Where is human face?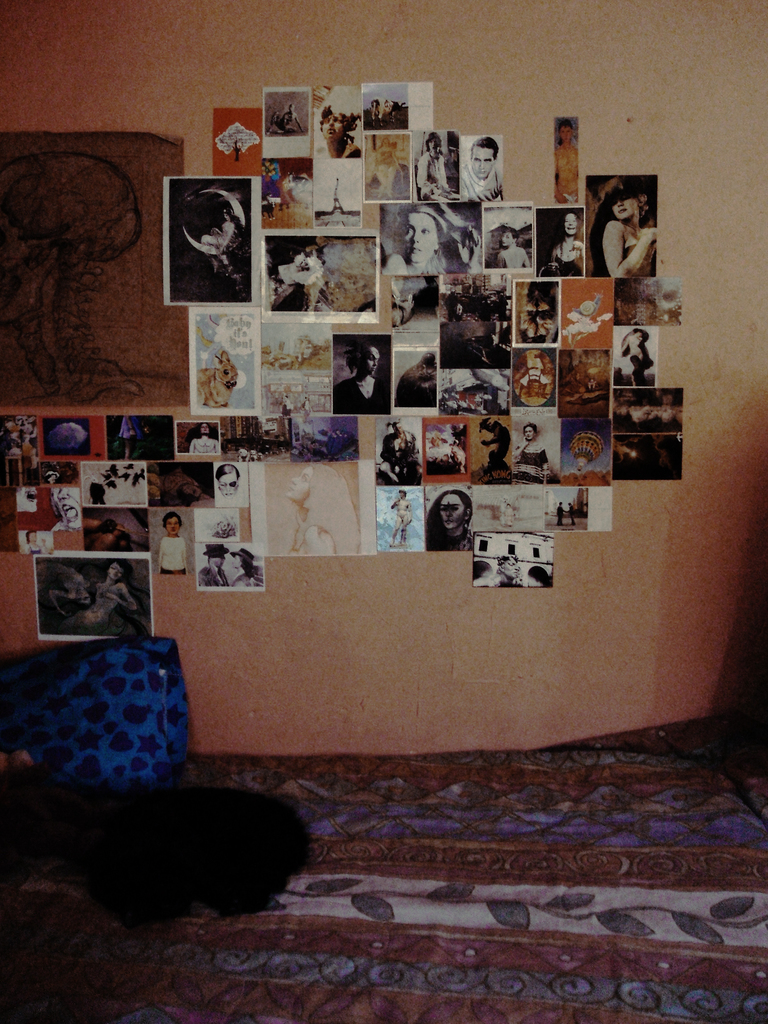
167:514:177:531.
